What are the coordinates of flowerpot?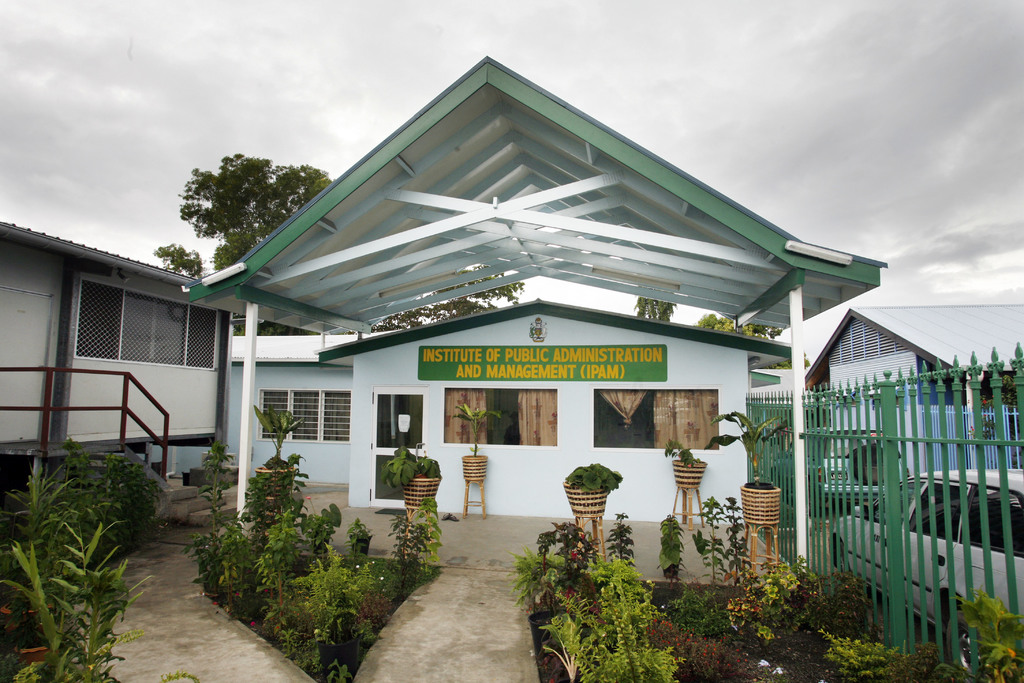
locate(461, 456, 489, 482).
